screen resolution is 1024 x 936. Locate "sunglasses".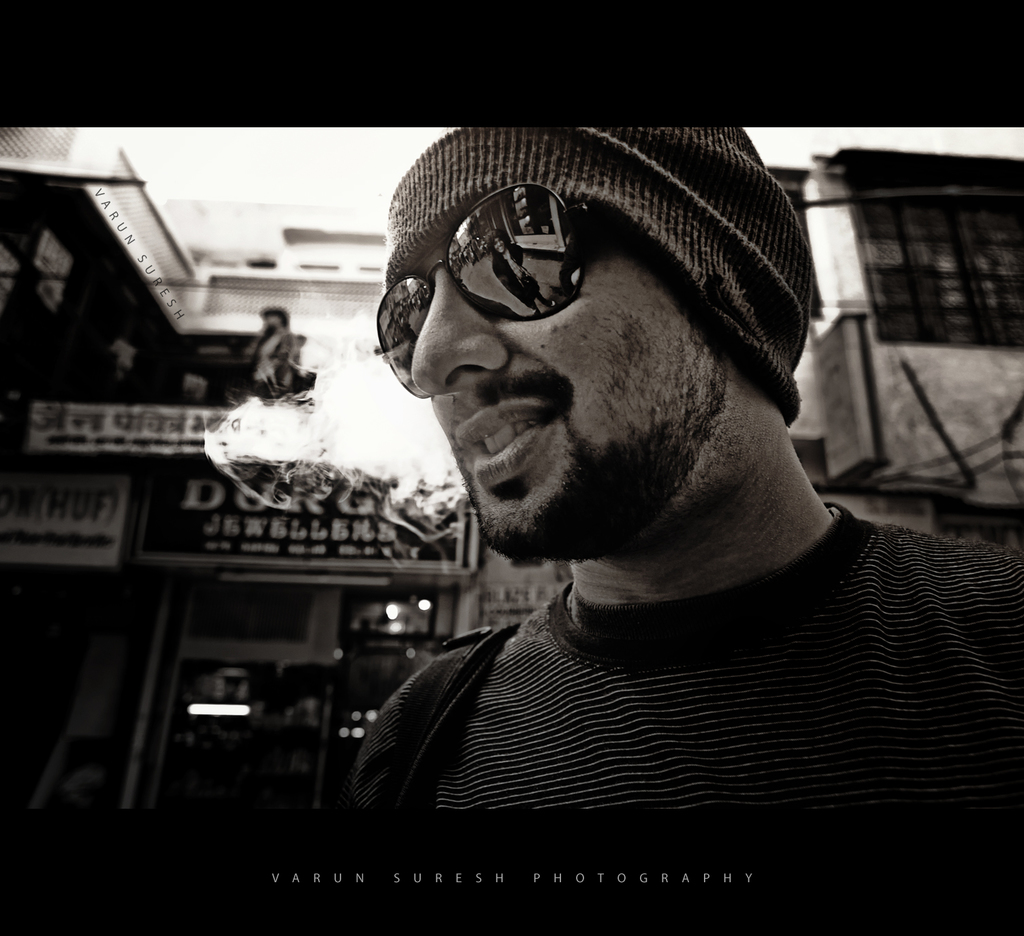
(left=353, top=161, right=632, bottom=389).
